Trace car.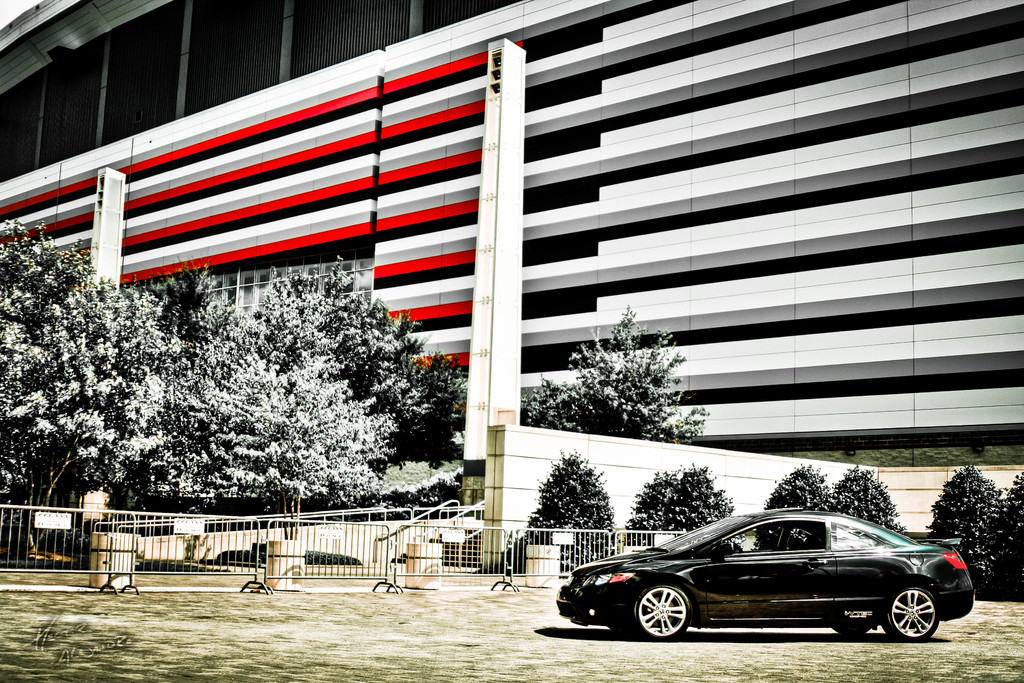
Traced to (556,504,976,645).
